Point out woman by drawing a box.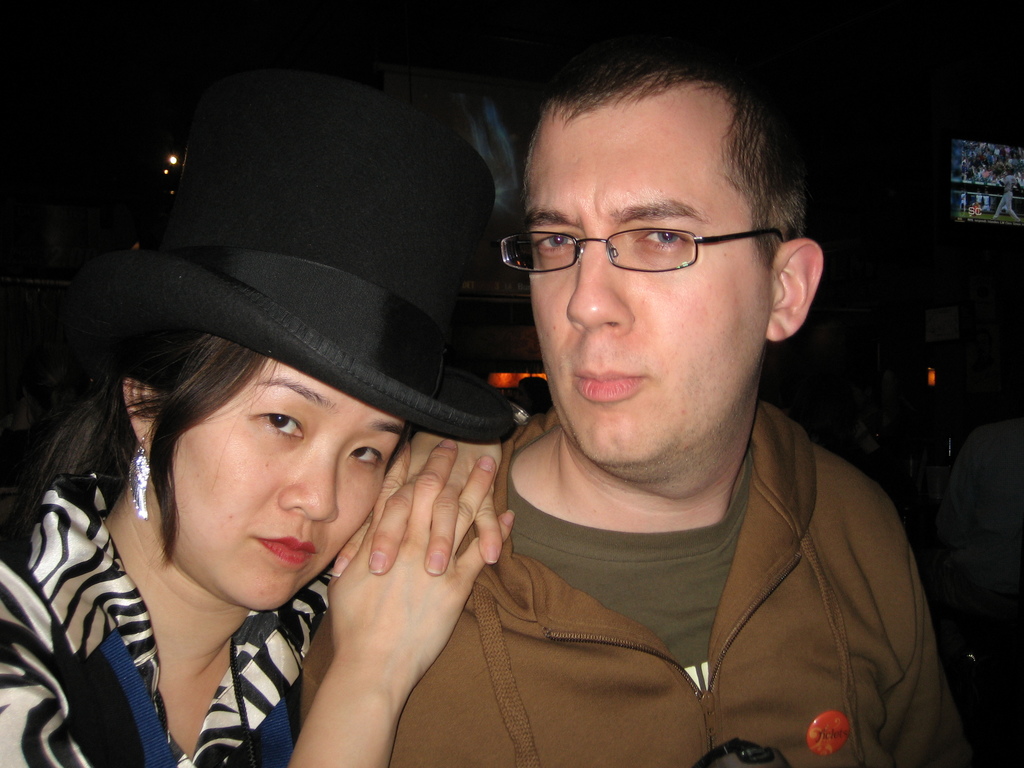
l=0, t=111, r=612, b=767.
